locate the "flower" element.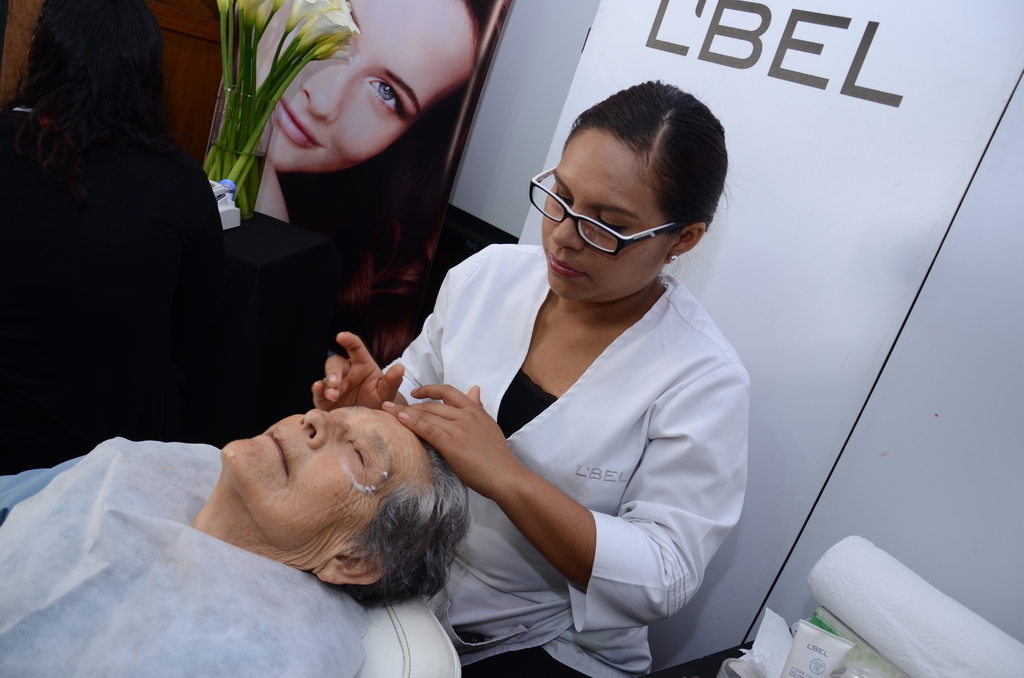
Element bbox: x1=284, y1=0, x2=335, y2=36.
